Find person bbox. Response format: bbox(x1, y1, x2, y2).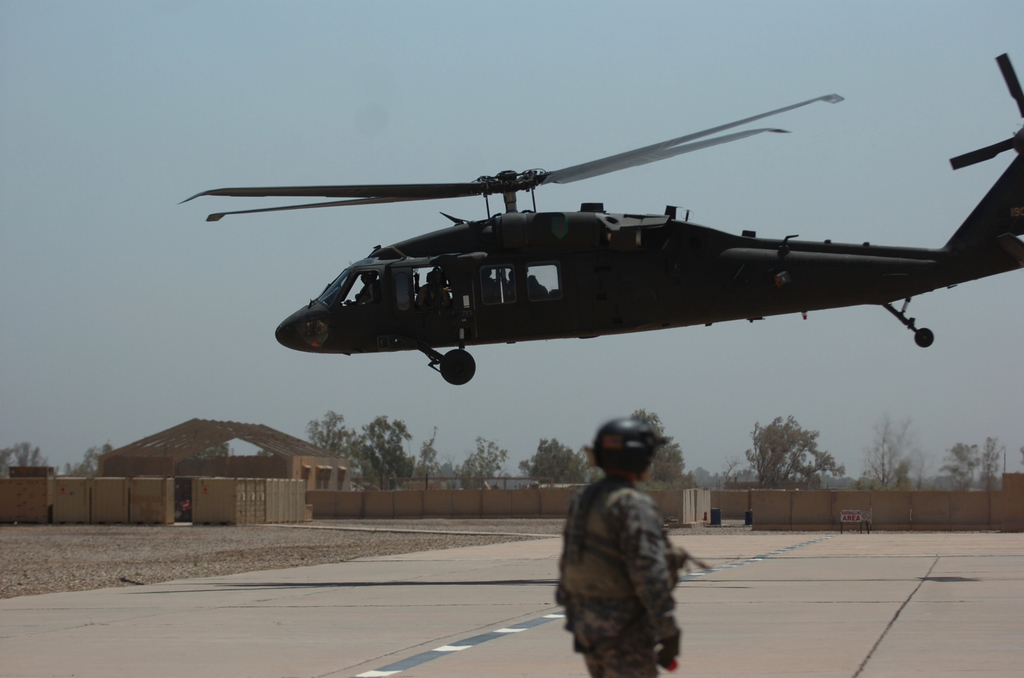
bbox(540, 431, 694, 659).
